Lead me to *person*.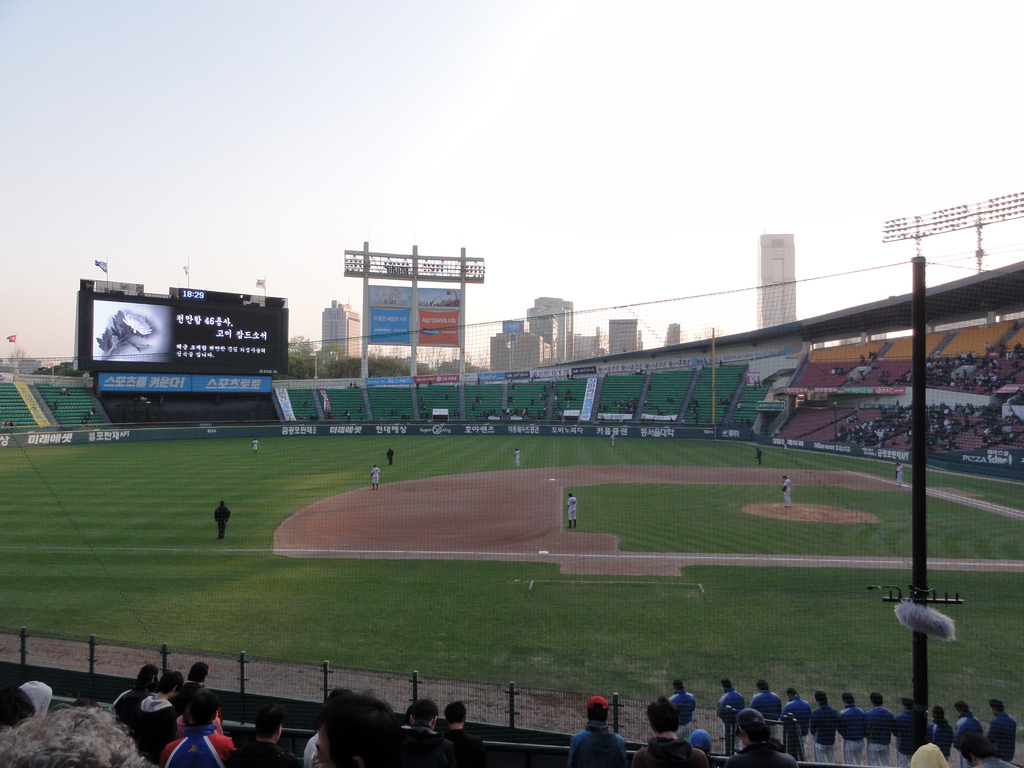
Lead to bbox(387, 447, 395, 465).
